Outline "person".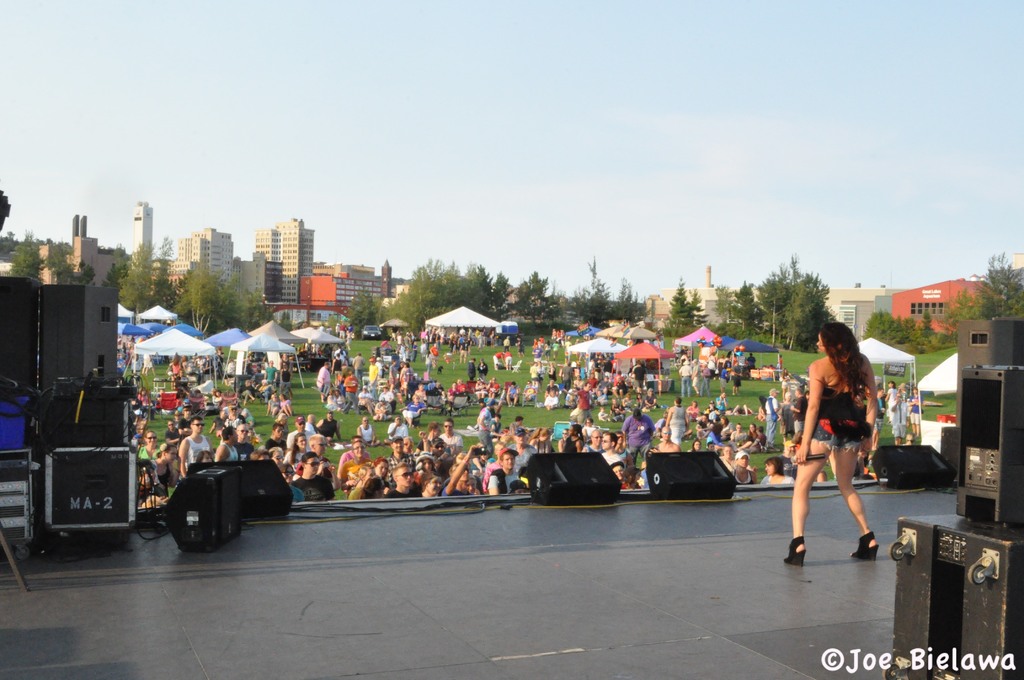
Outline: bbox=(501, 334, 511, 355).
